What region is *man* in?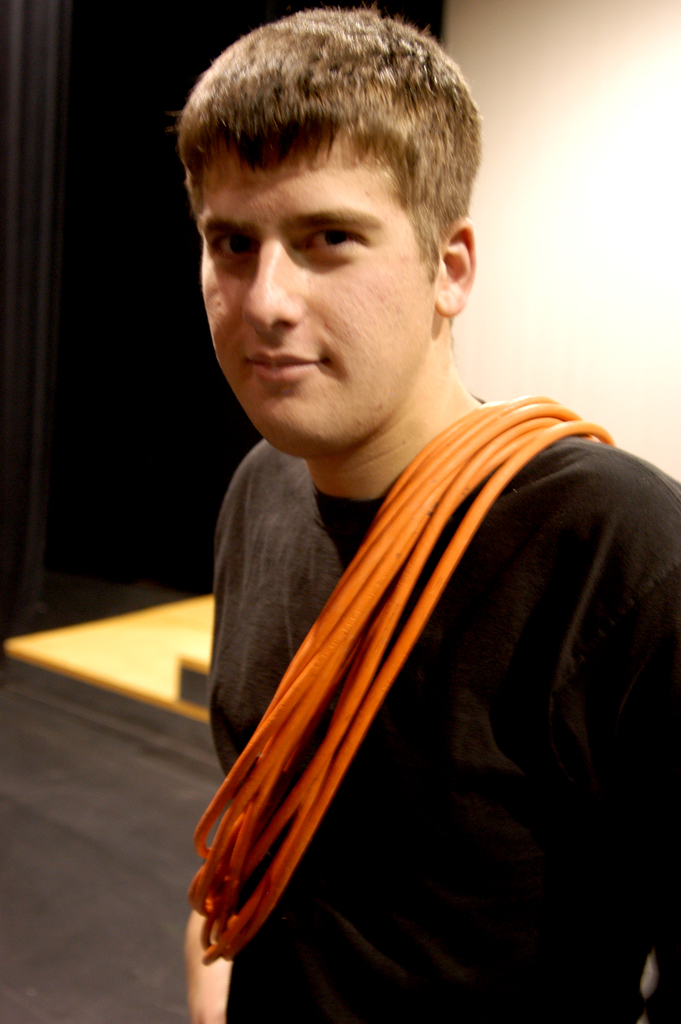
<box>112,40,664,1000</box>.
